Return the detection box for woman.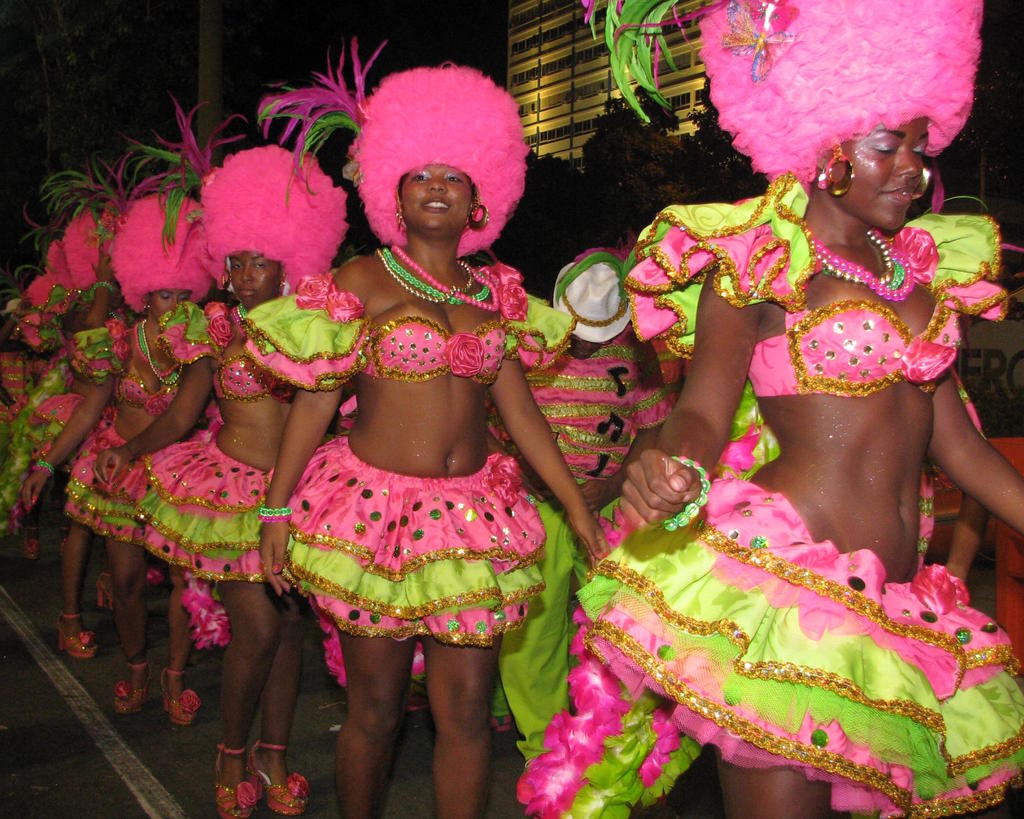
[14,188,218,724].
